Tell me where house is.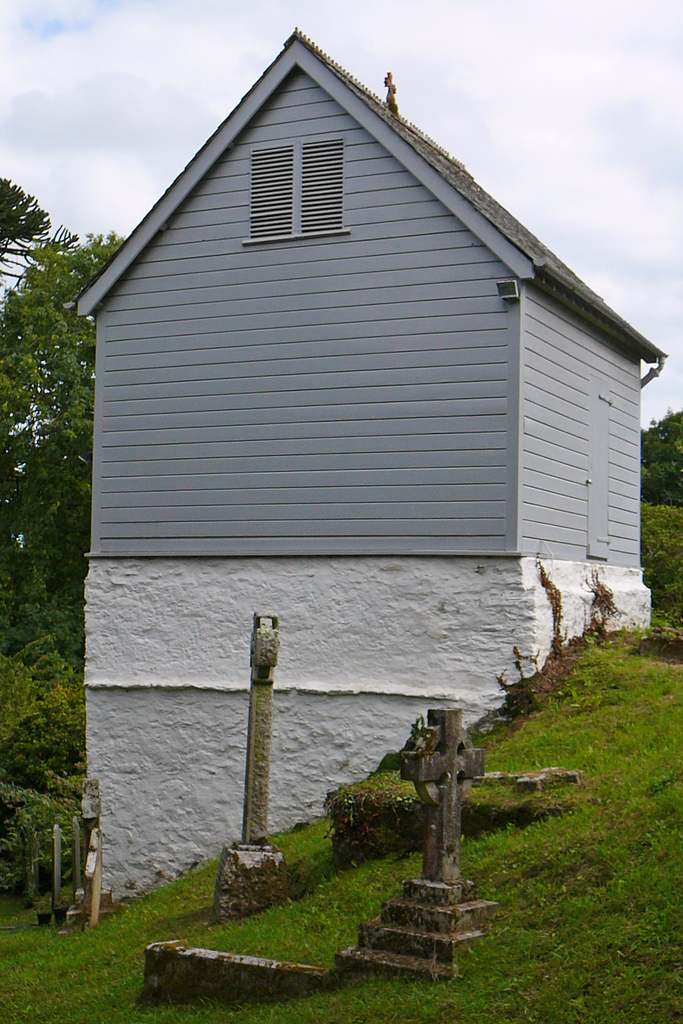
house is at {"left": 55, "top": 20, "right": 655, "bottom": 633}.
